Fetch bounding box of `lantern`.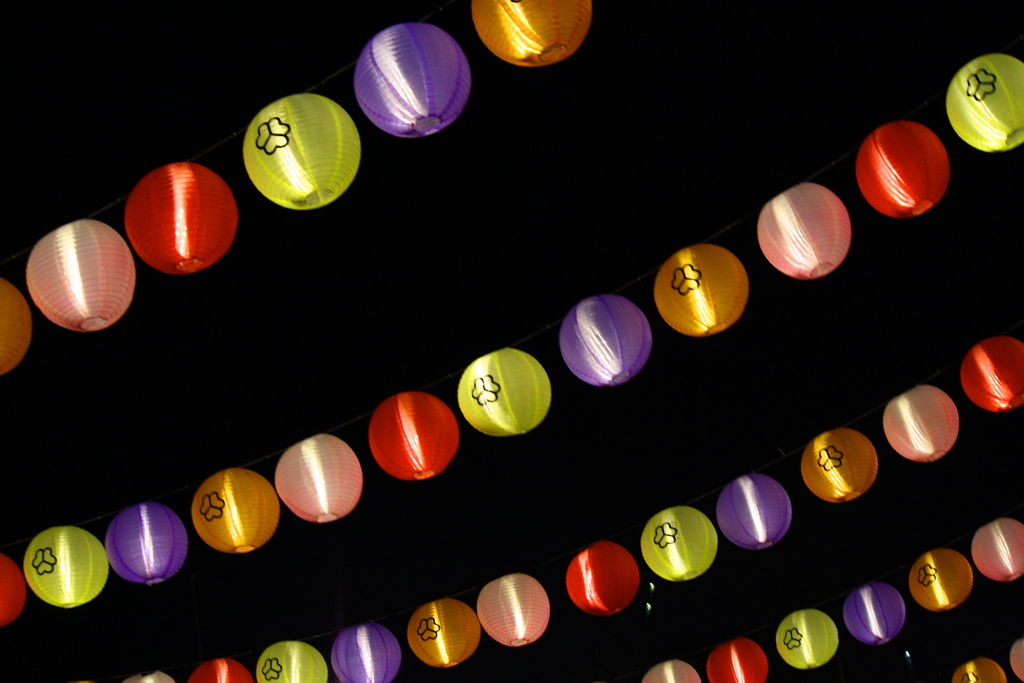
Bbox: <box>361,21,472,136</box>.
